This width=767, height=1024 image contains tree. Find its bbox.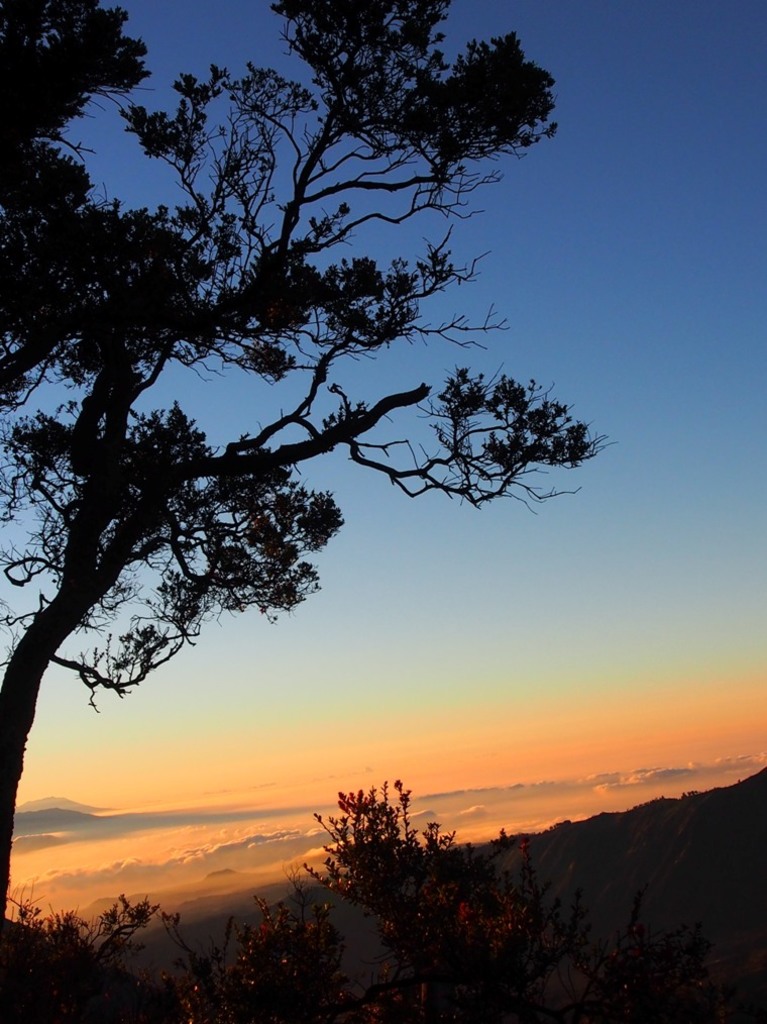
[157, 776, 766, 1023].
